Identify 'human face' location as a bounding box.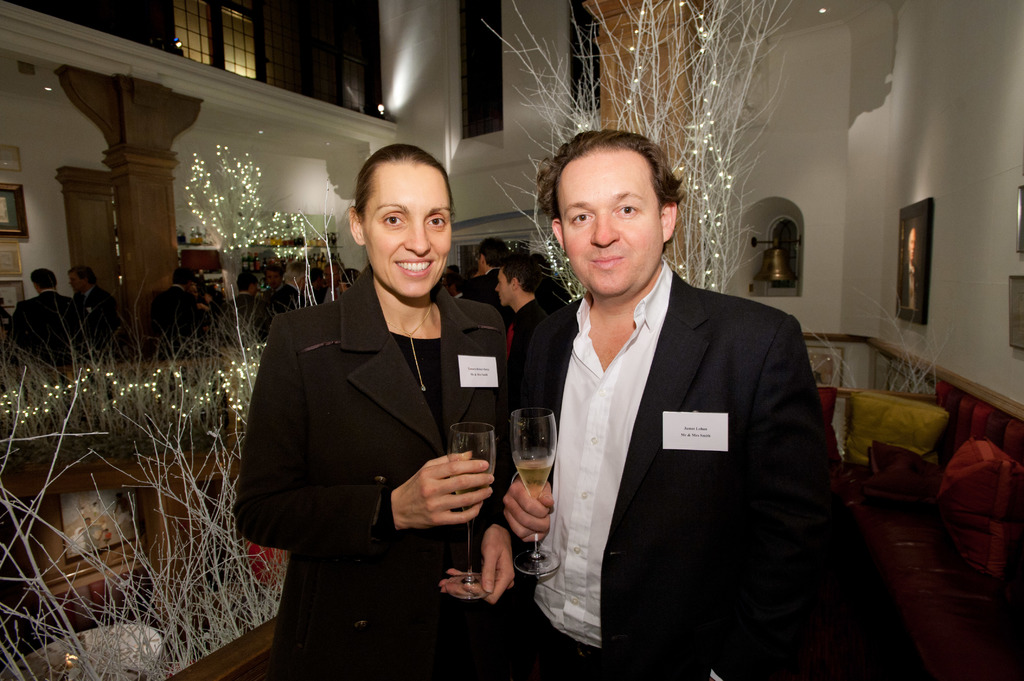
365/166/452/300.
